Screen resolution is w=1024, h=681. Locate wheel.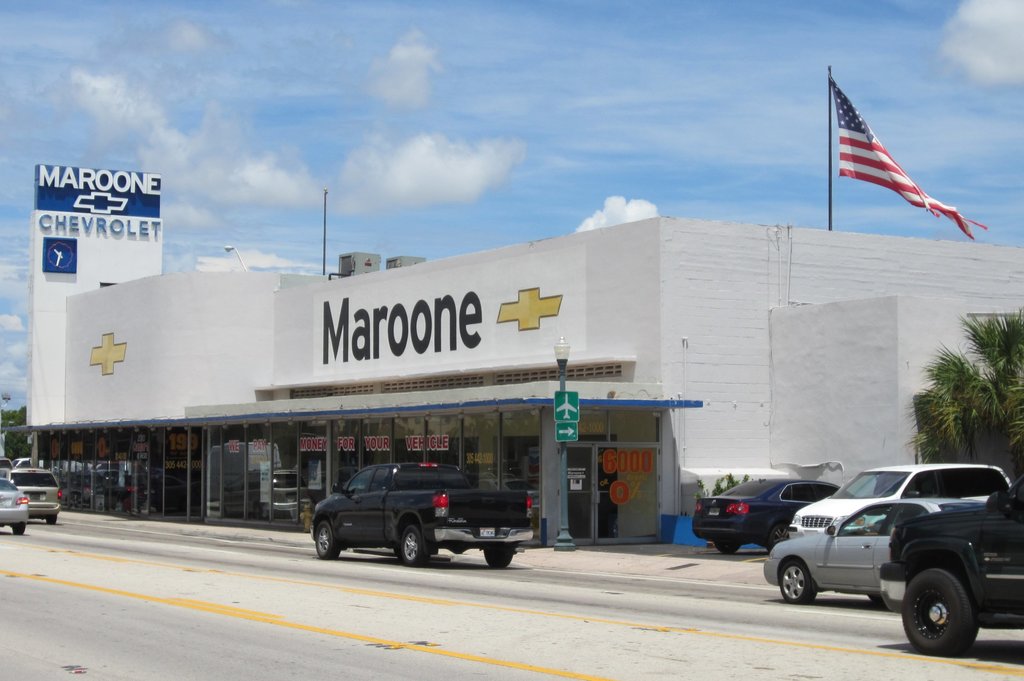
<bbox>401, 524, 429, 568</bbox>.
